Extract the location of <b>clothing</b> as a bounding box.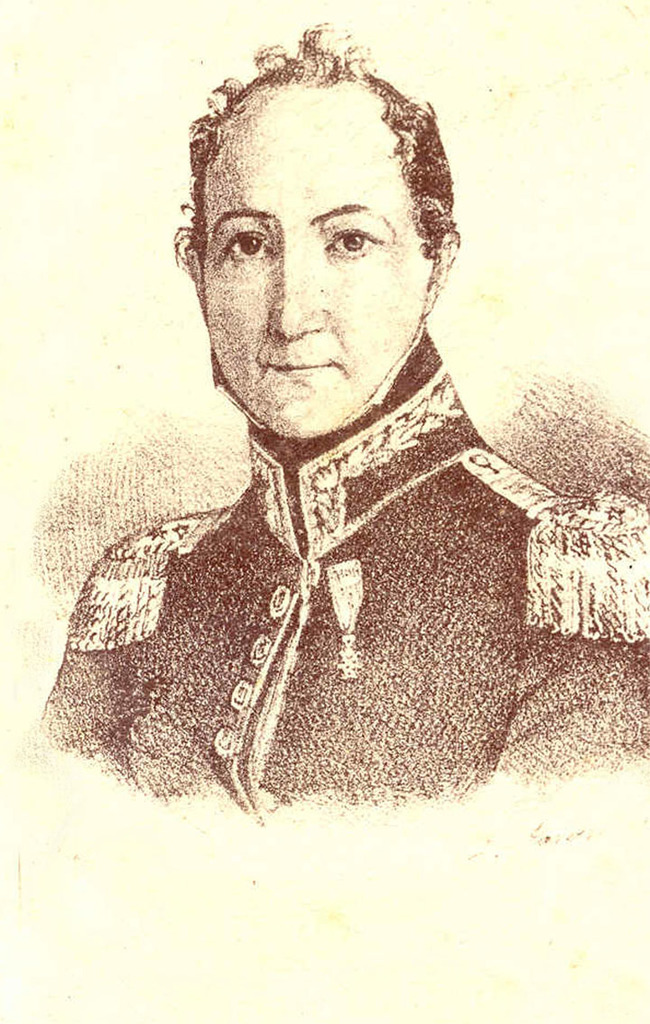
<region>31, 414, 567, 811</region>.
